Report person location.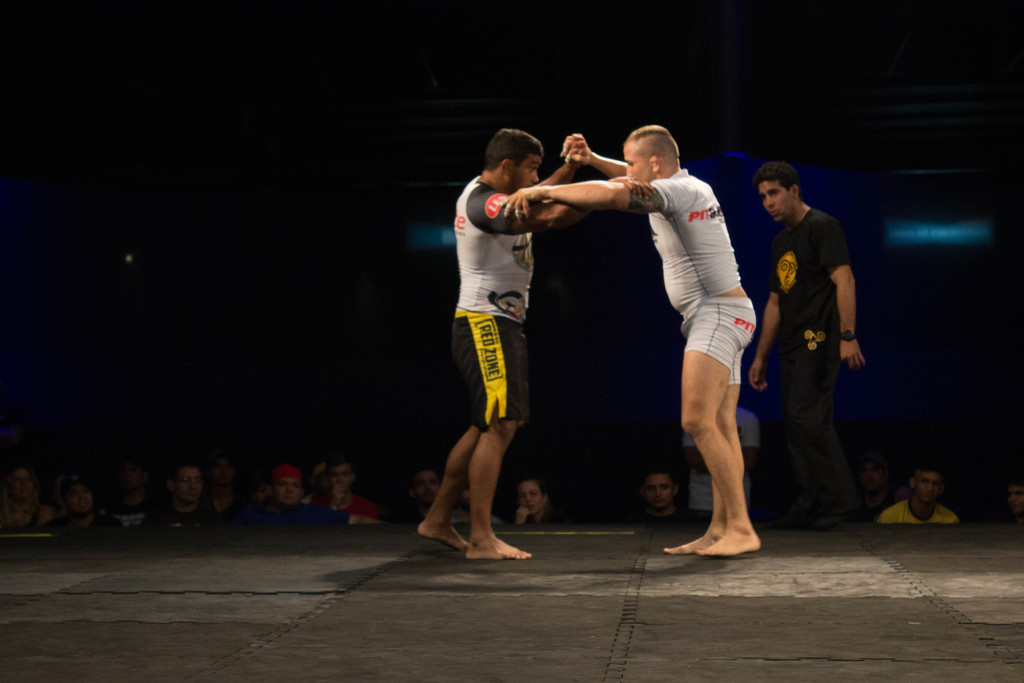
Report: [741,154,871,522].
